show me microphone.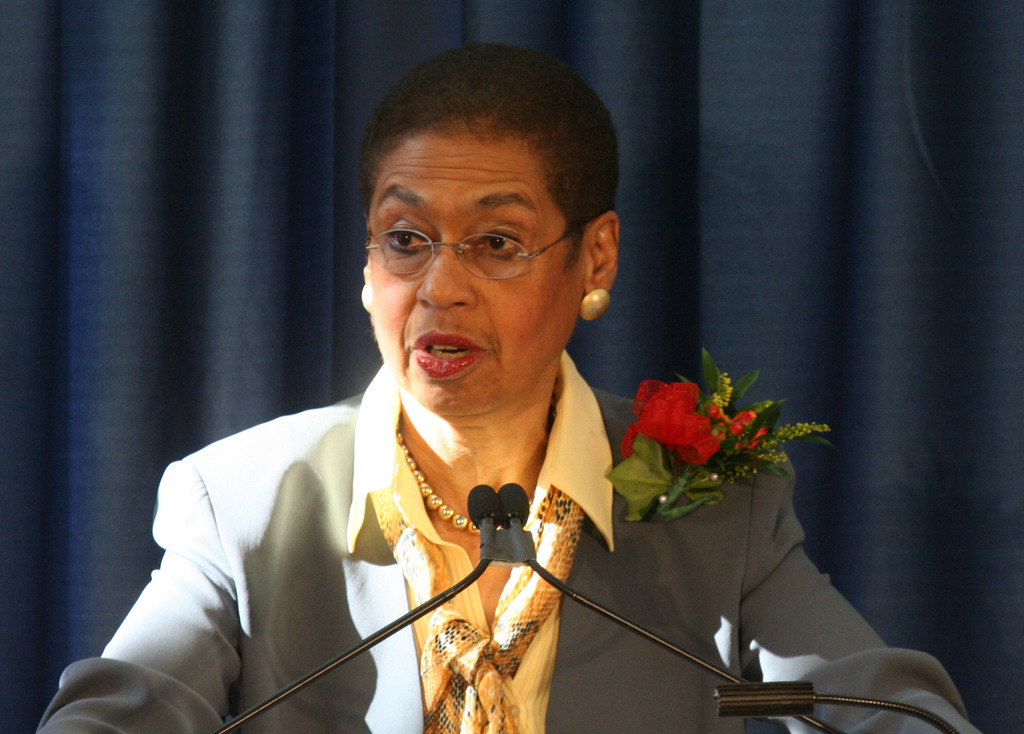
microphone is here: [x1=208, y1=474, x2=846, y2=733].
